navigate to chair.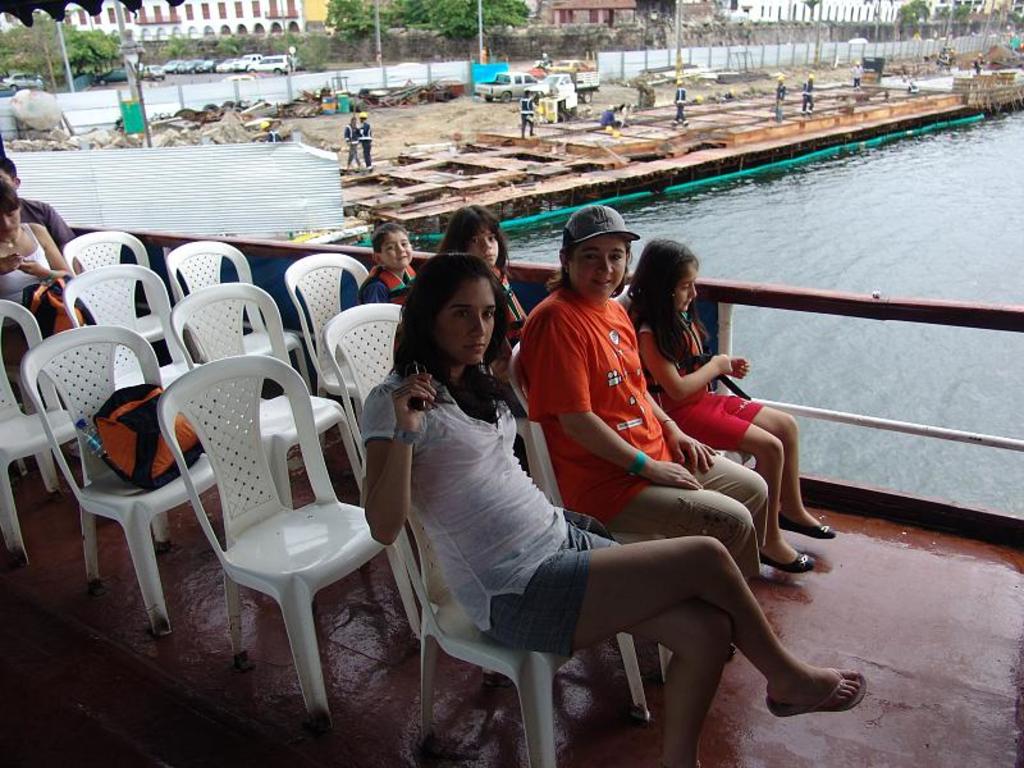
Navigation target: [x1=516, y1=417, x2=554, y2=499].
